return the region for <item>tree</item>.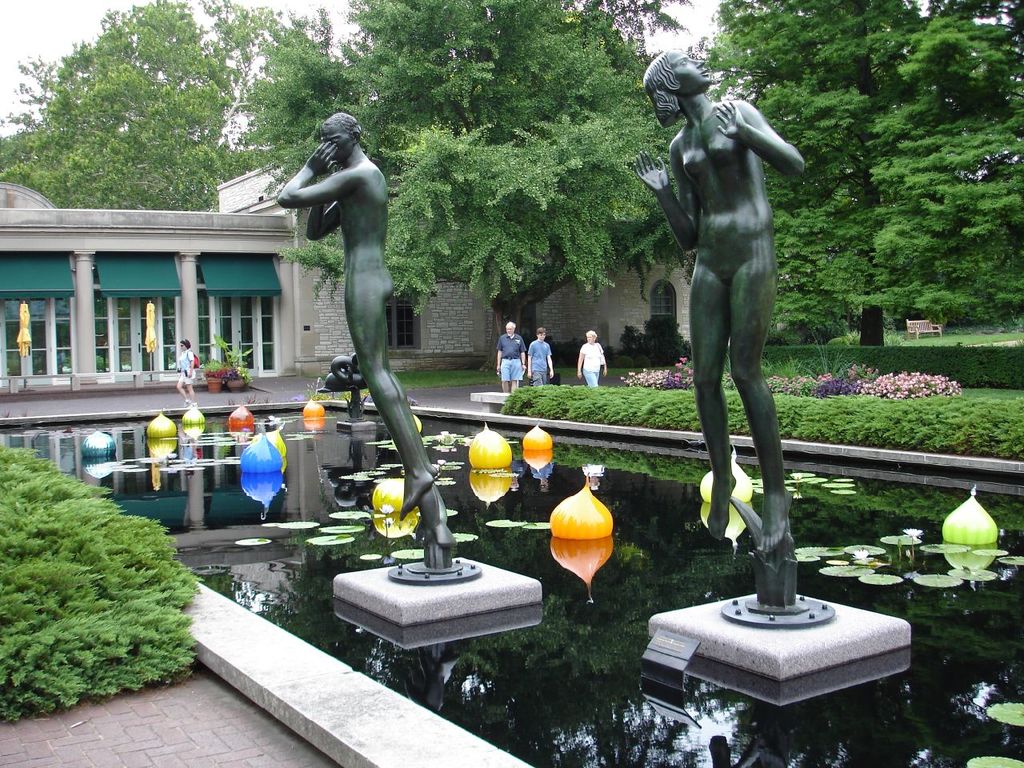
{"x1": 83, "y1": 0, "x2": 238, "y2": 103}.
